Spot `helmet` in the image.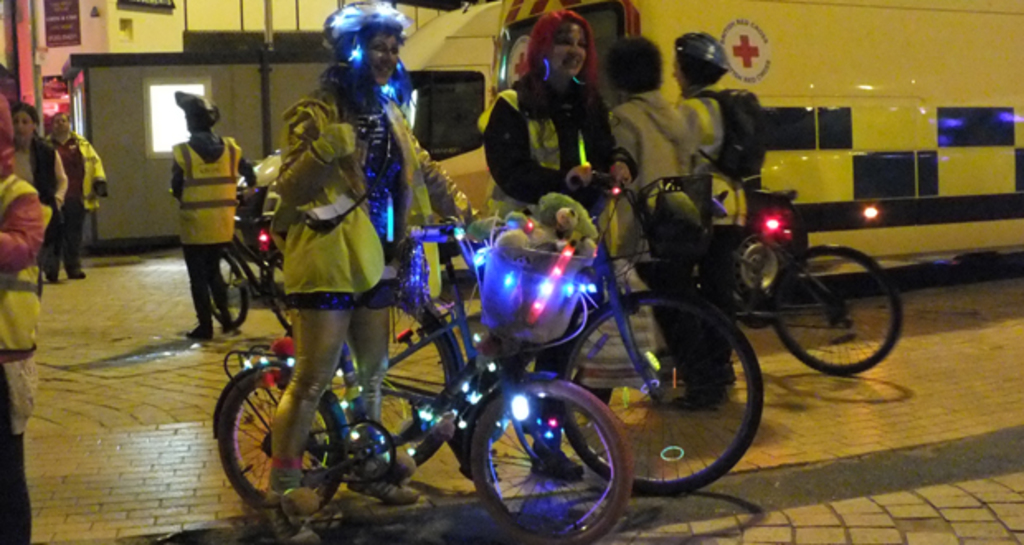
`helmet` found at [177, 89, 225, 129].
